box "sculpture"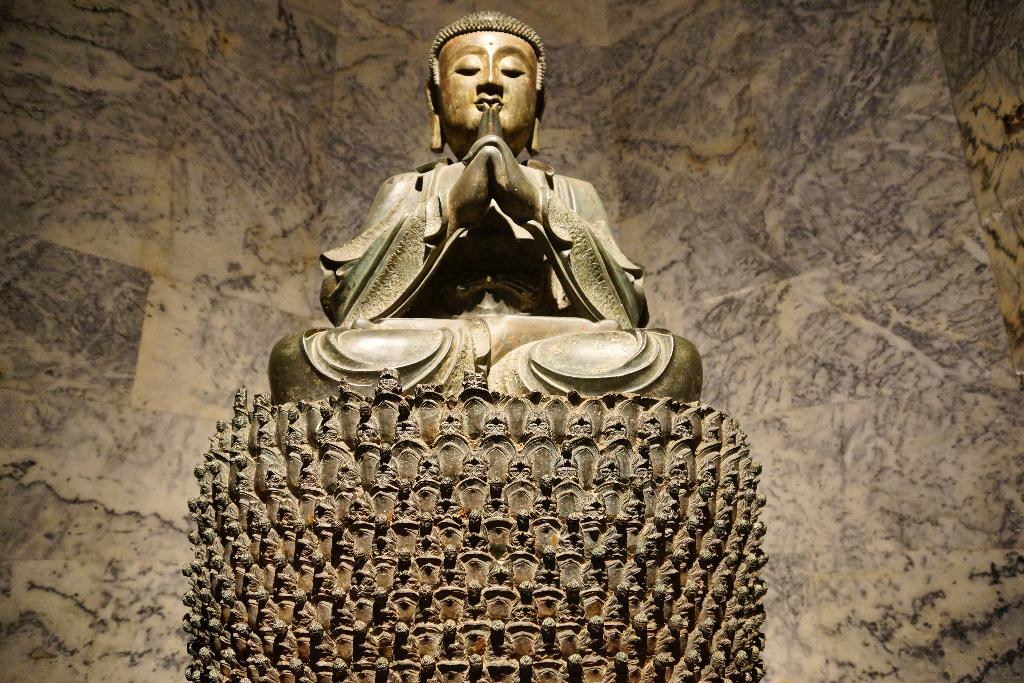
232 416 247 452
